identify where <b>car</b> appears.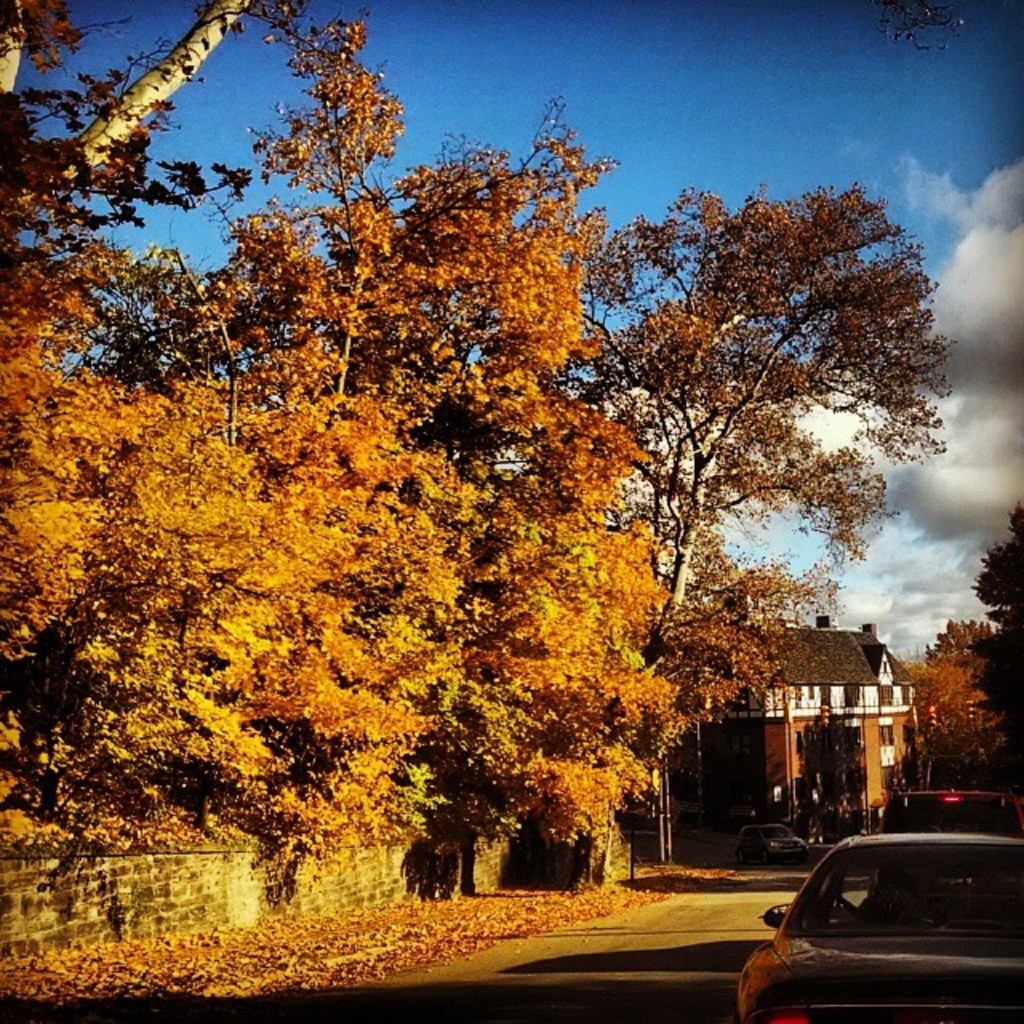
Appears at box=[867, 784, 1022, 910].
